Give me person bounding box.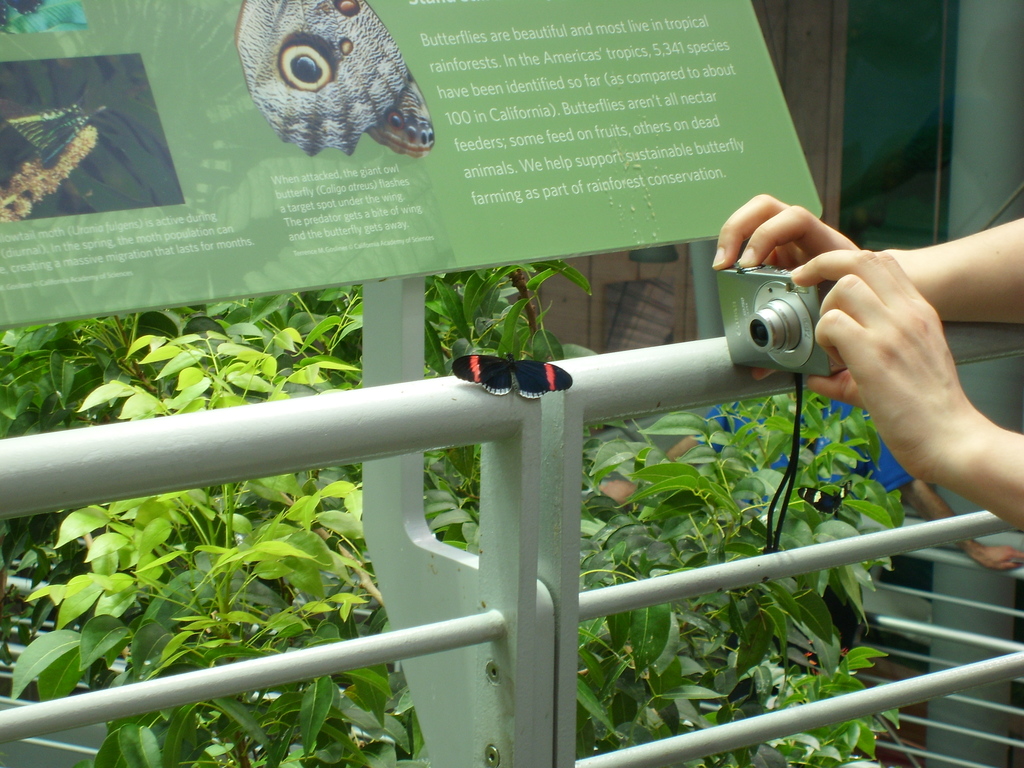
(716, 189, 1023, 527).
